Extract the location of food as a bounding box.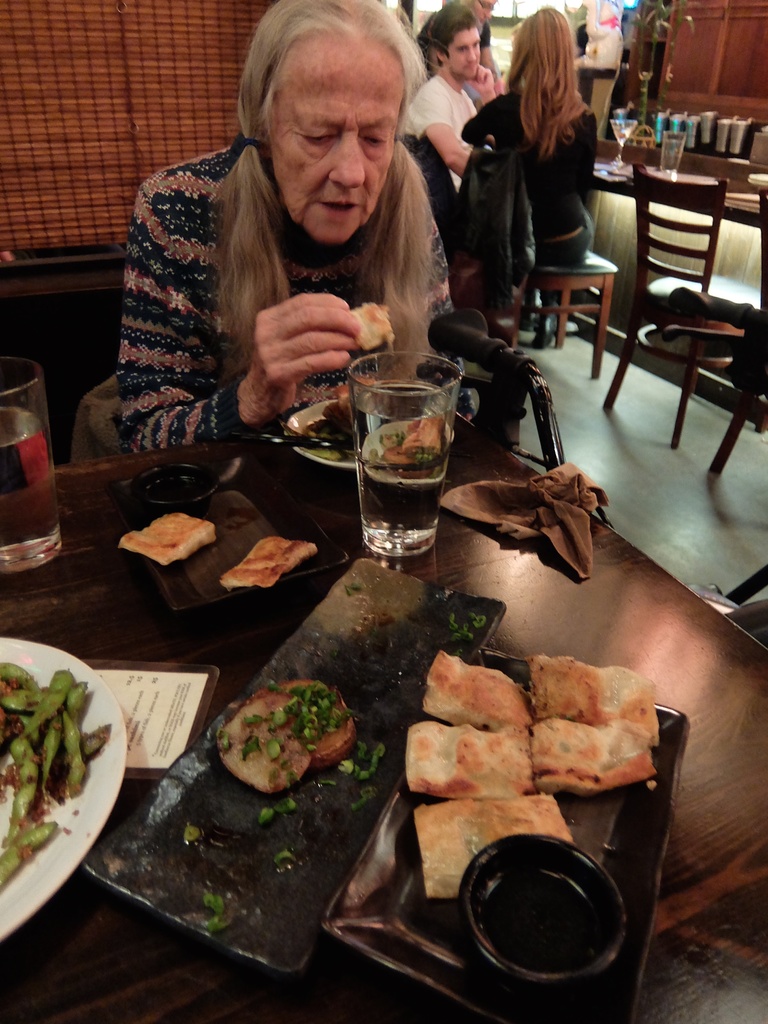
(x1=416, y1=794, x2=570, y2=899).
